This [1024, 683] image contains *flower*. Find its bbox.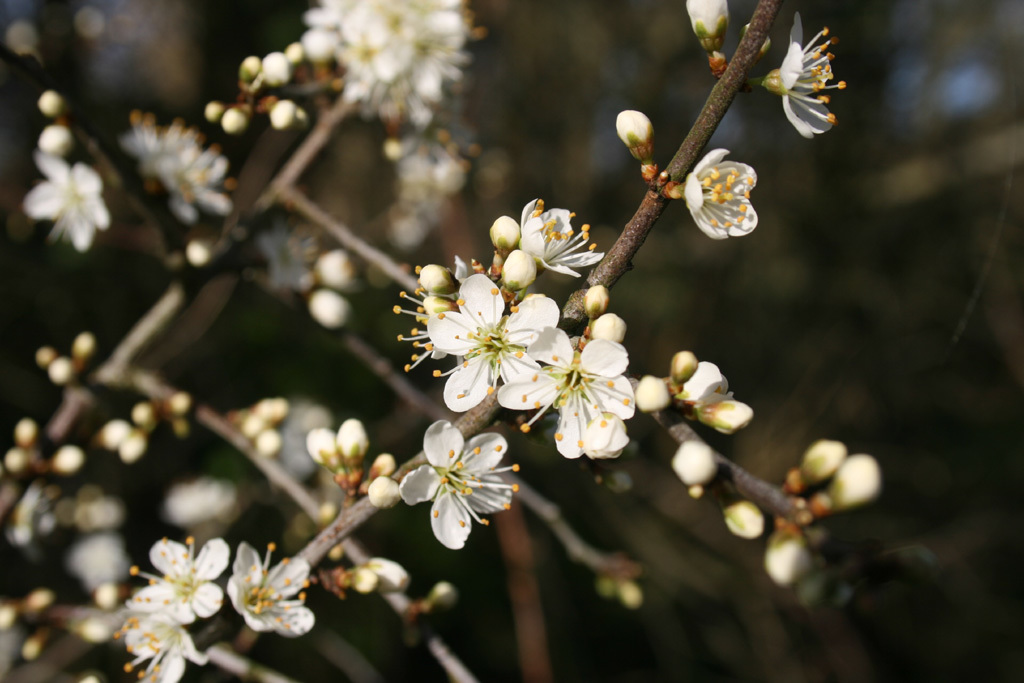
l=309, t=425, r=339, b=465.
